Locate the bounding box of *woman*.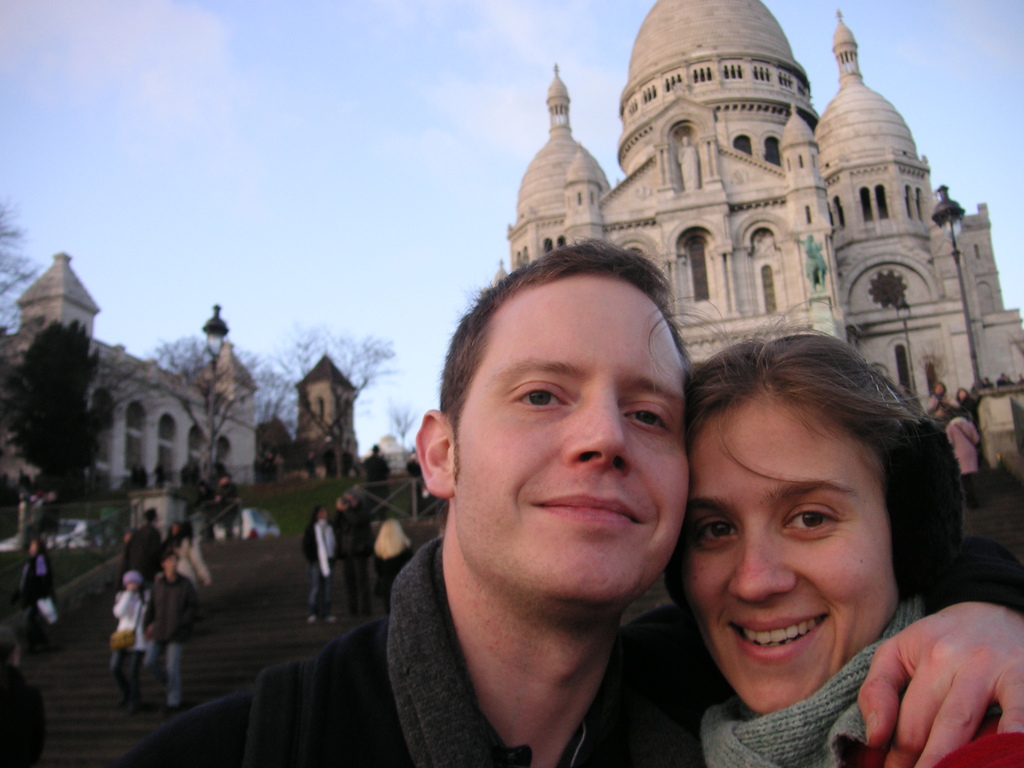
Bounding box: [left=156, top=519, right=214, bottom=651].
